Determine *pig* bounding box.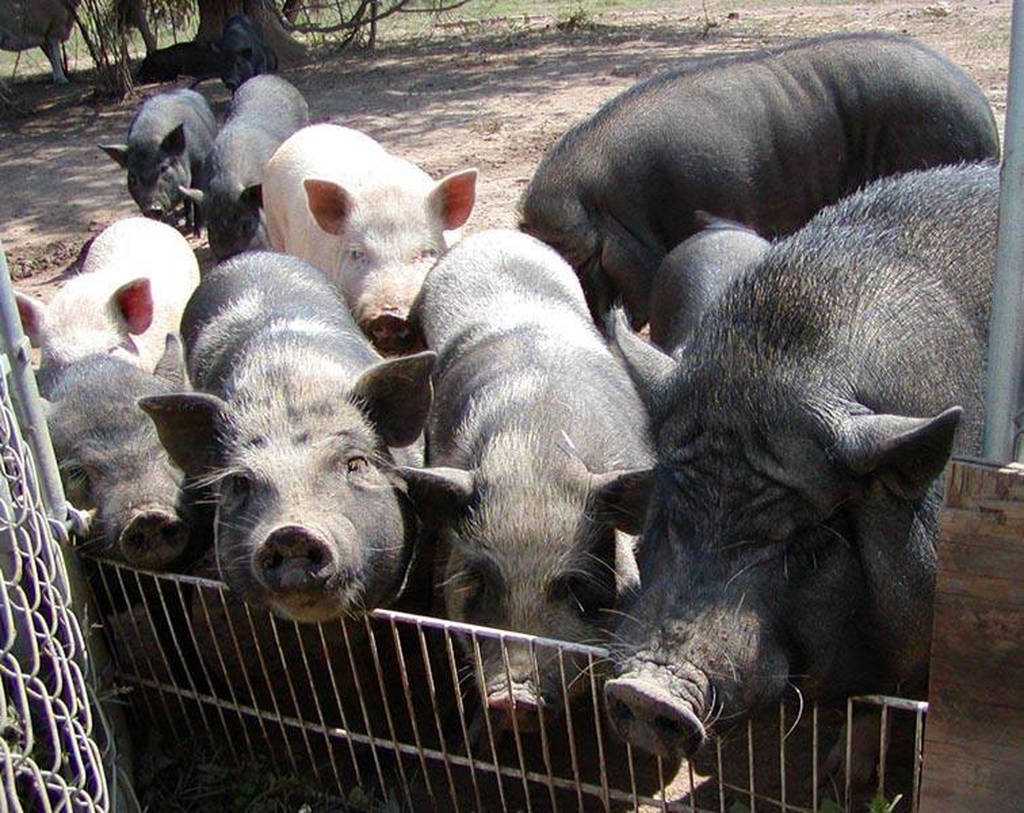
Determined: box(0, 332, 187, 679).
